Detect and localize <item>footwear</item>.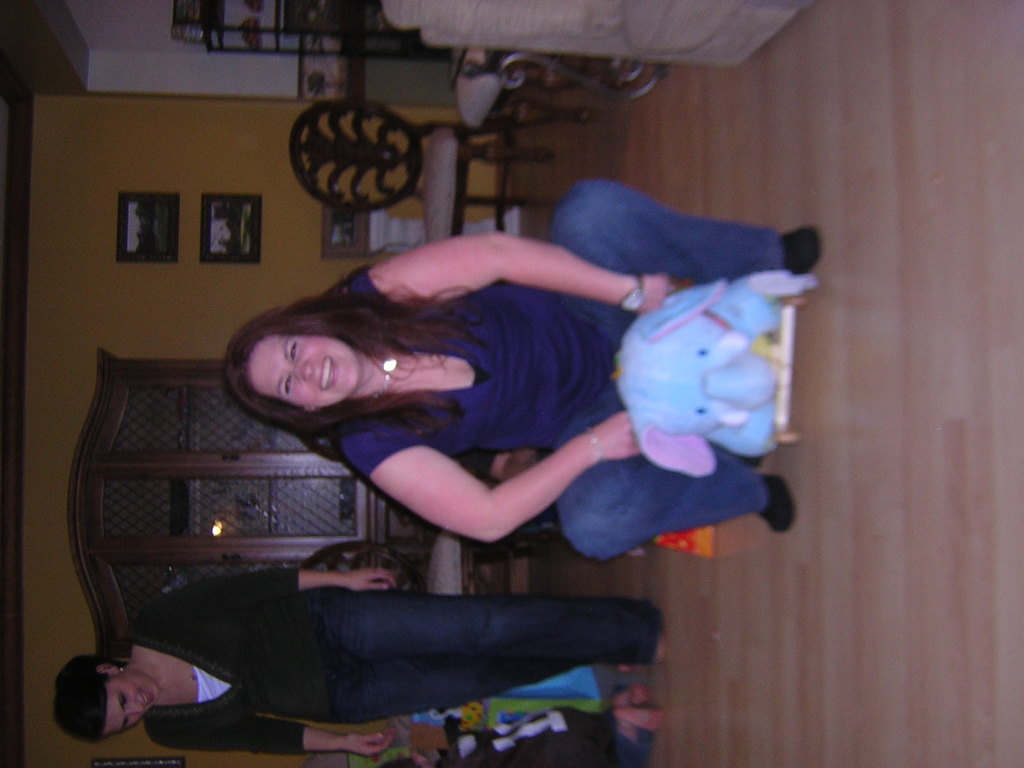
Localized at crop(783, 223, 825, 274).
